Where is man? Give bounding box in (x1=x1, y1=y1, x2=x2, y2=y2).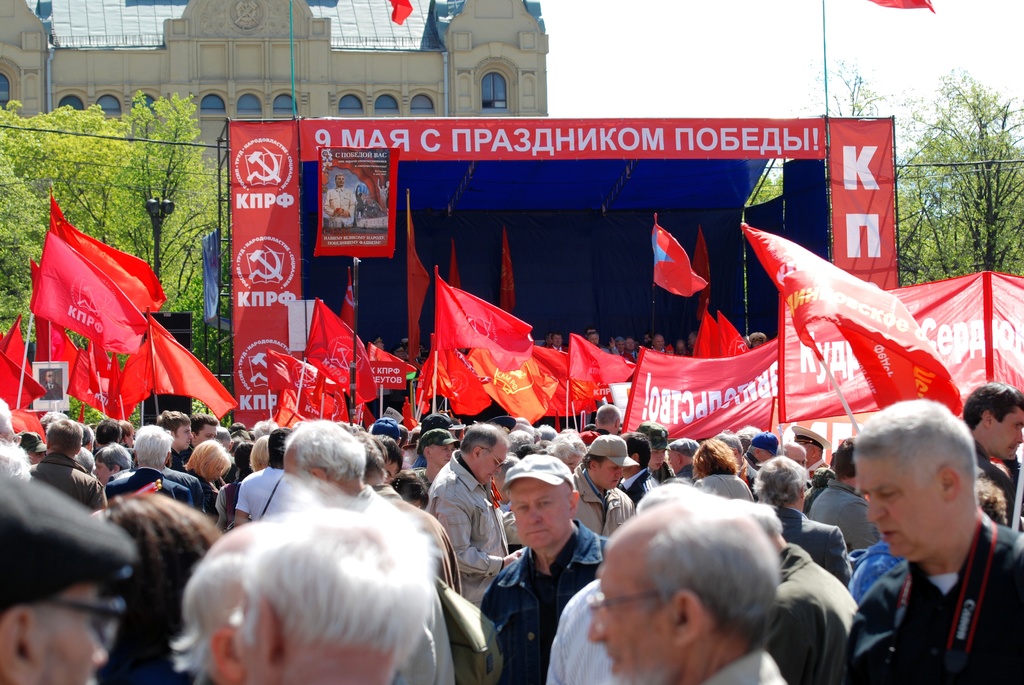
(x1=810, y1=404, x2=1017, y2=681).
